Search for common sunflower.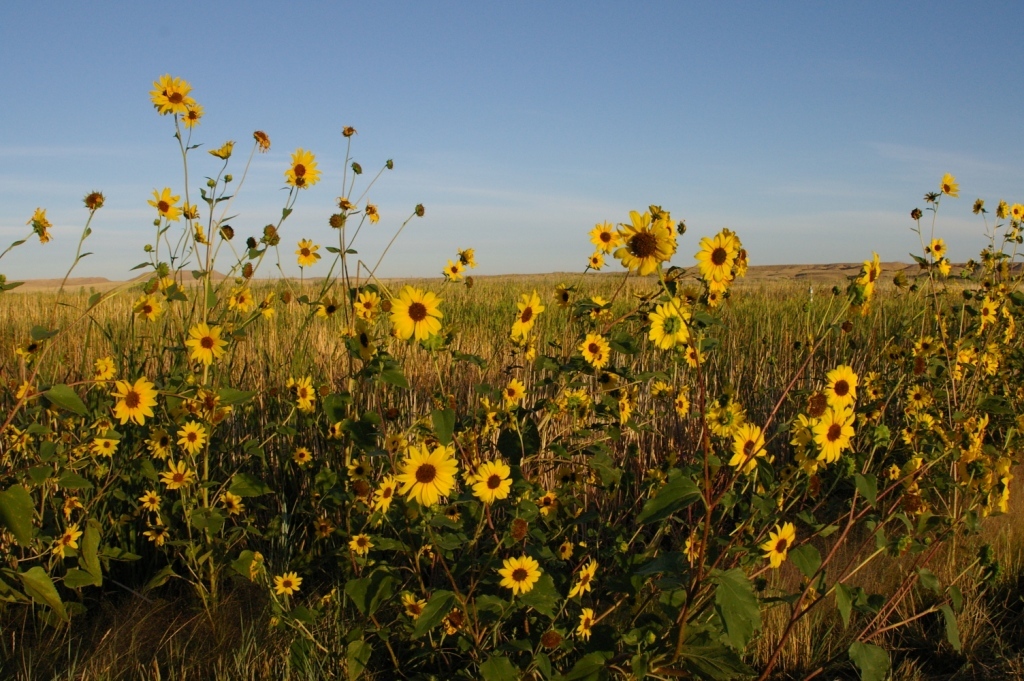
Found at (x1=700, y1=238, x2=740, y2=278).
